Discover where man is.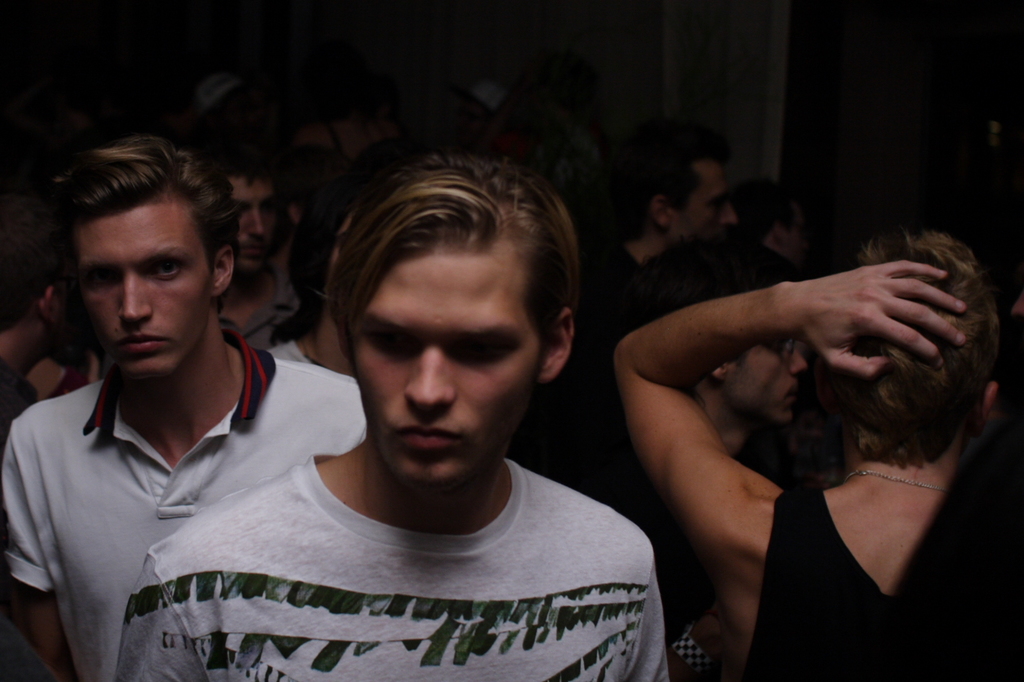
Discovered at pyautogui.locateOnScreen(582, 132, 741, 282).
